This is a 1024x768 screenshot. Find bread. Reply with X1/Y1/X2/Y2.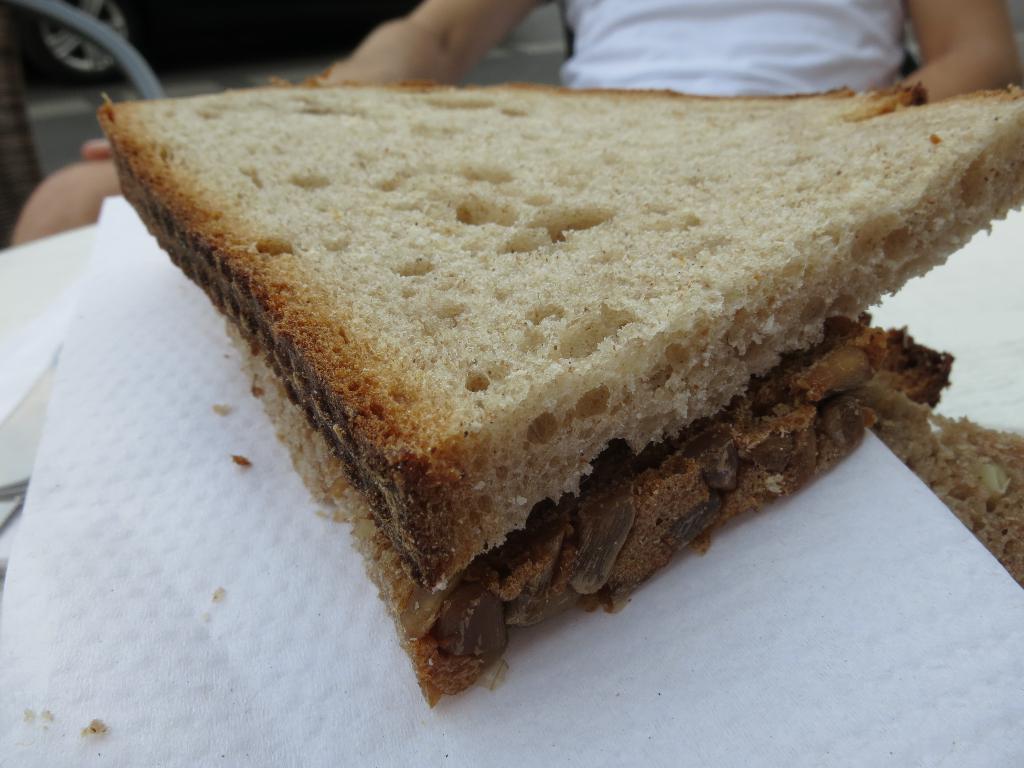
218/318/963/709.
